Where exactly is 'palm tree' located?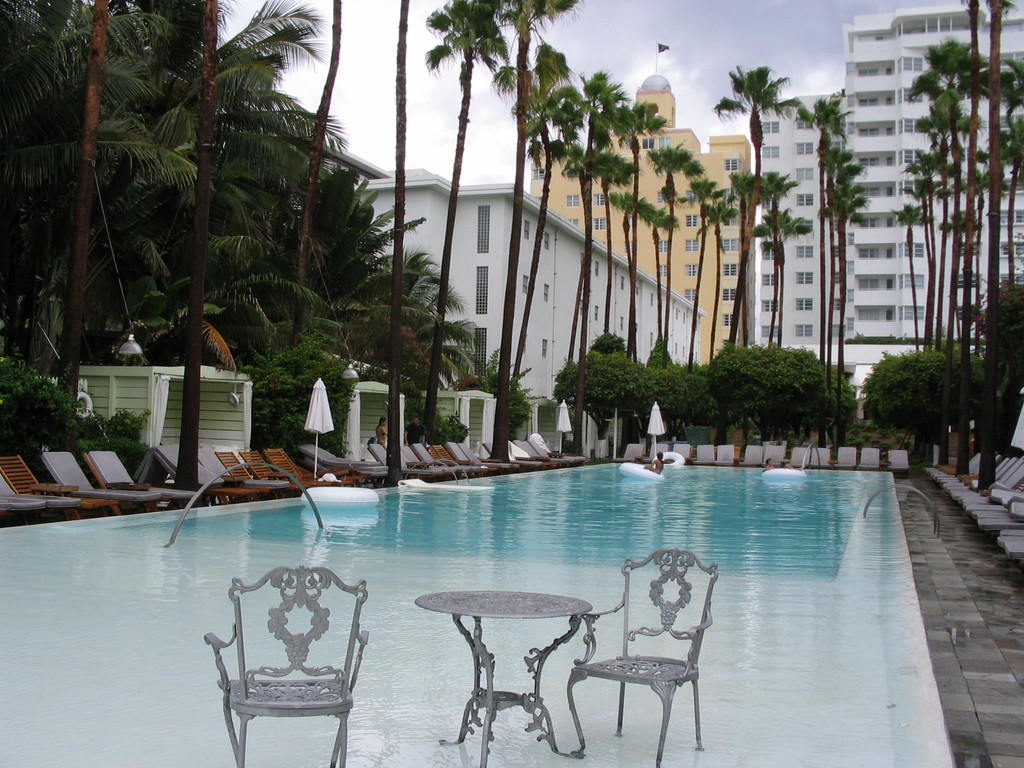
Its bounding box is bbox(617, 85, 669, 383).
